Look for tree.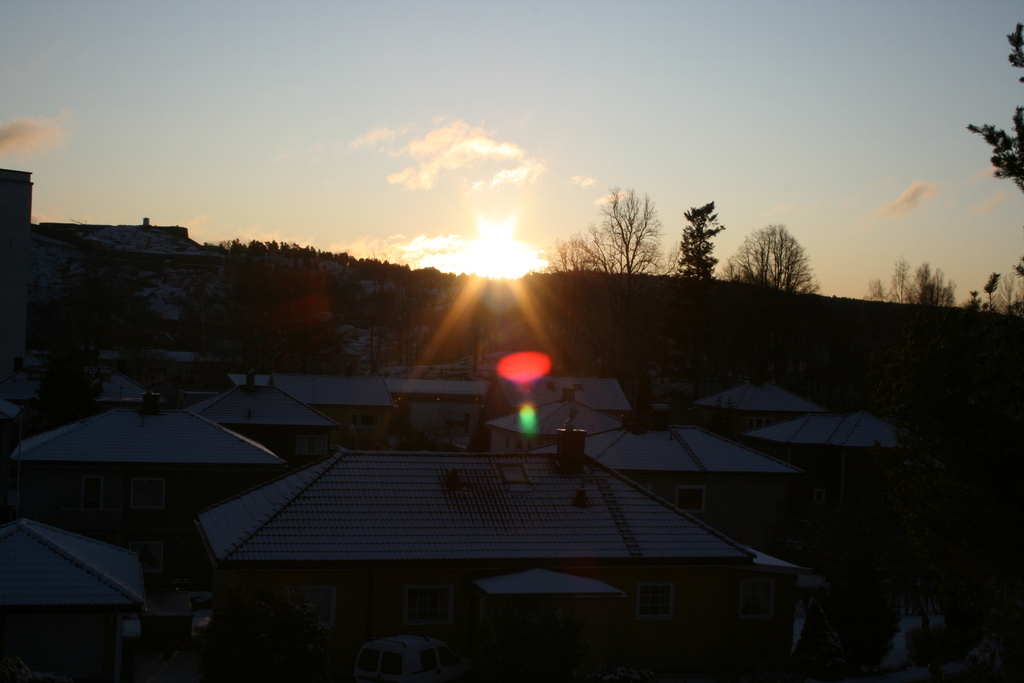
Found: {"left": 744, "top": 207, "right": 826, "bottom": 297}.
